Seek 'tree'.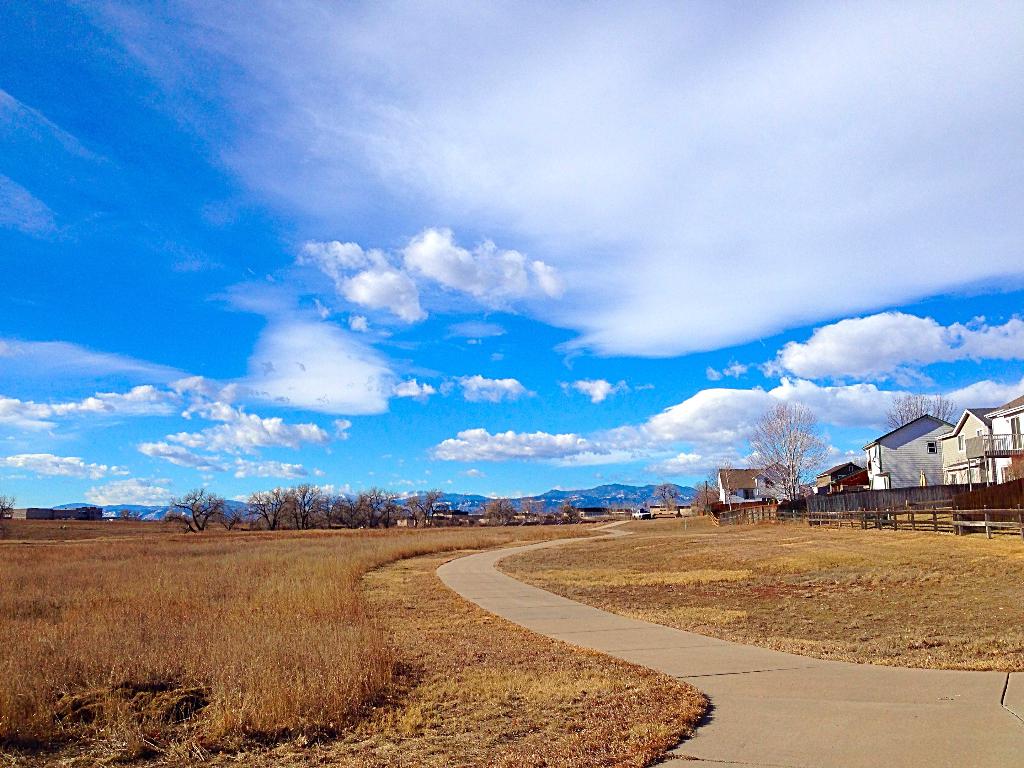
356,490,394,525.
